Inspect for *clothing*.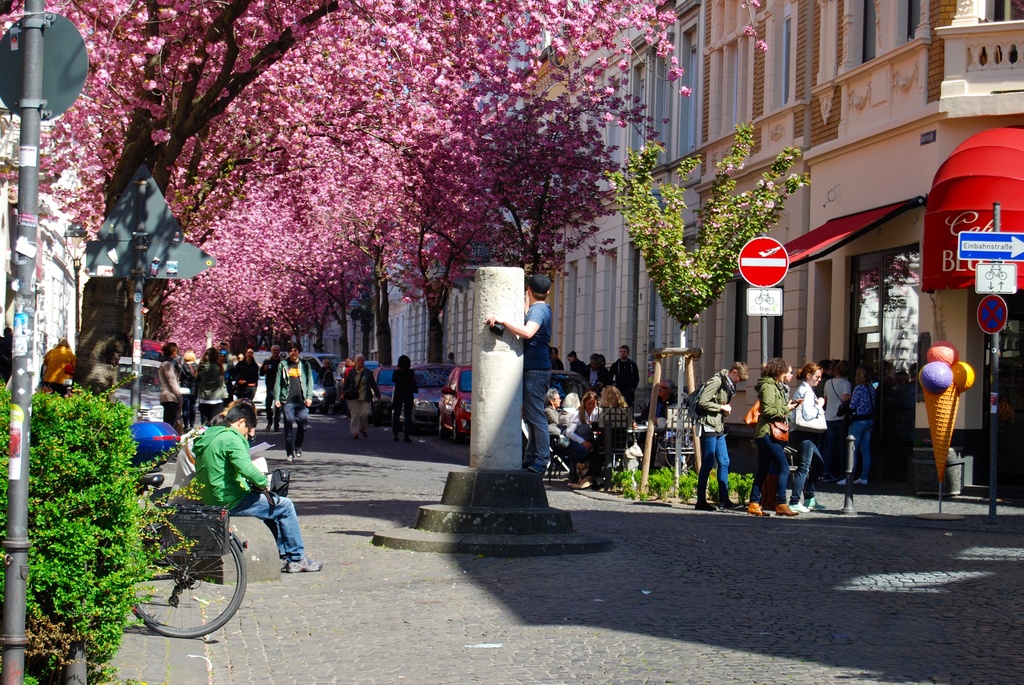
Inspection: x1=847, y1=386, x2=877, y2=482.
